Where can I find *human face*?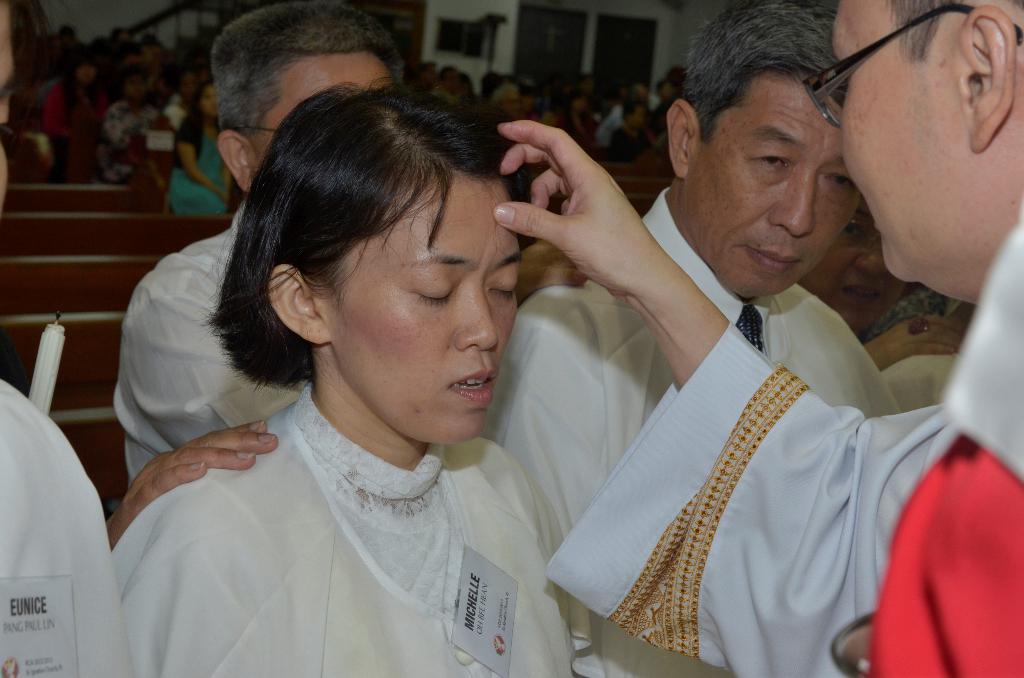
You can find it at l=327, t=195, r=522, b=437.
